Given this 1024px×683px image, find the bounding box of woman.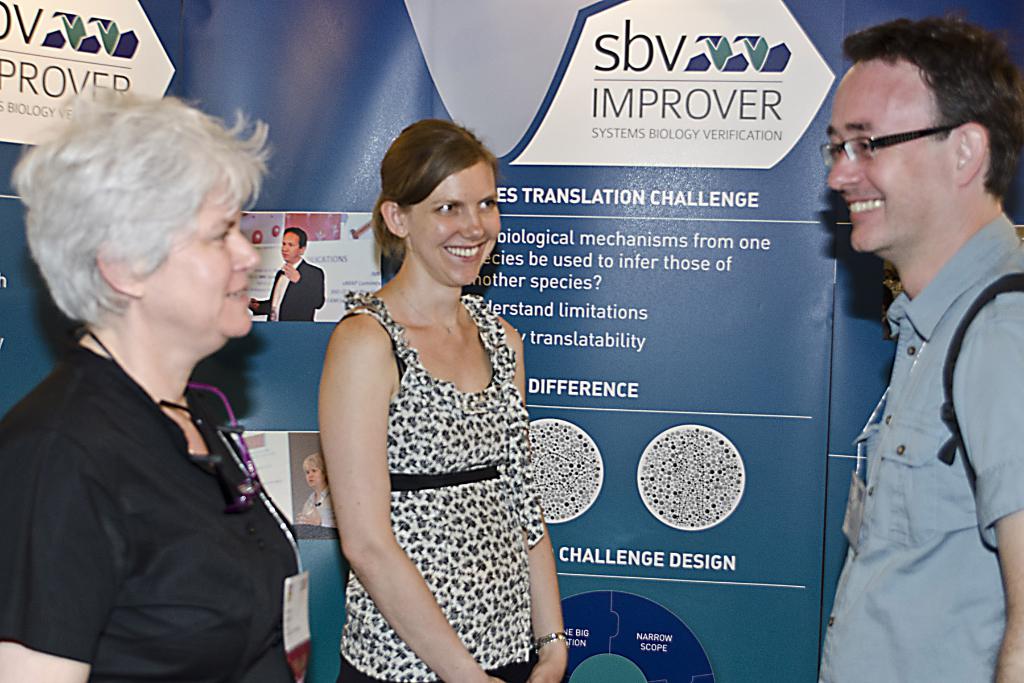
l=306, t=119, r=570, b=682.
